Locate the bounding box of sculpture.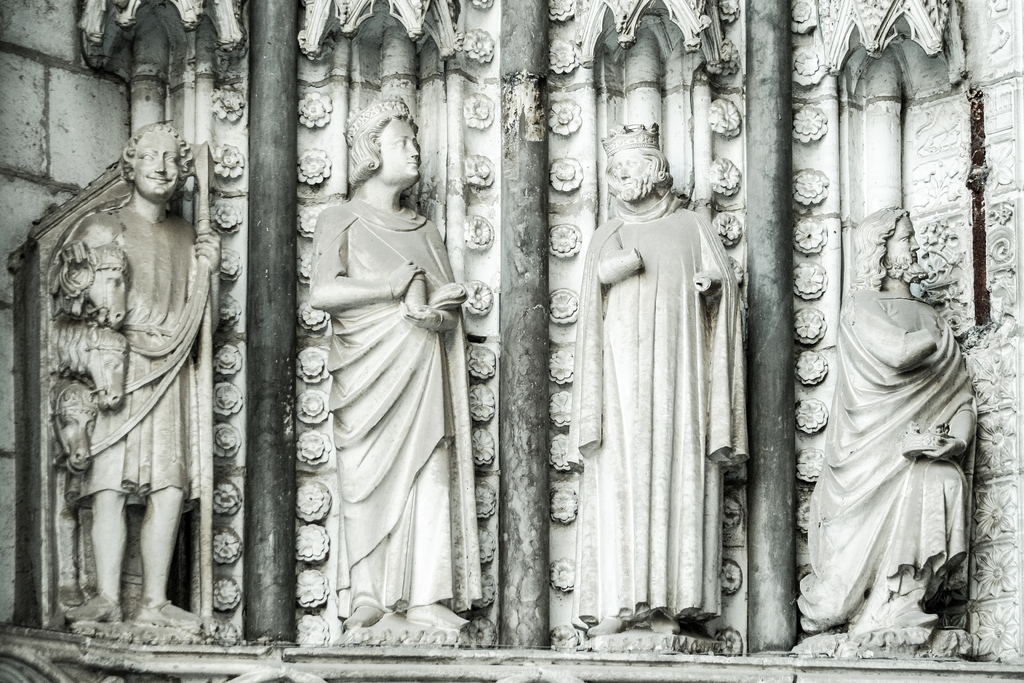
Bounding box: rect(719, 490, 741, 540).
